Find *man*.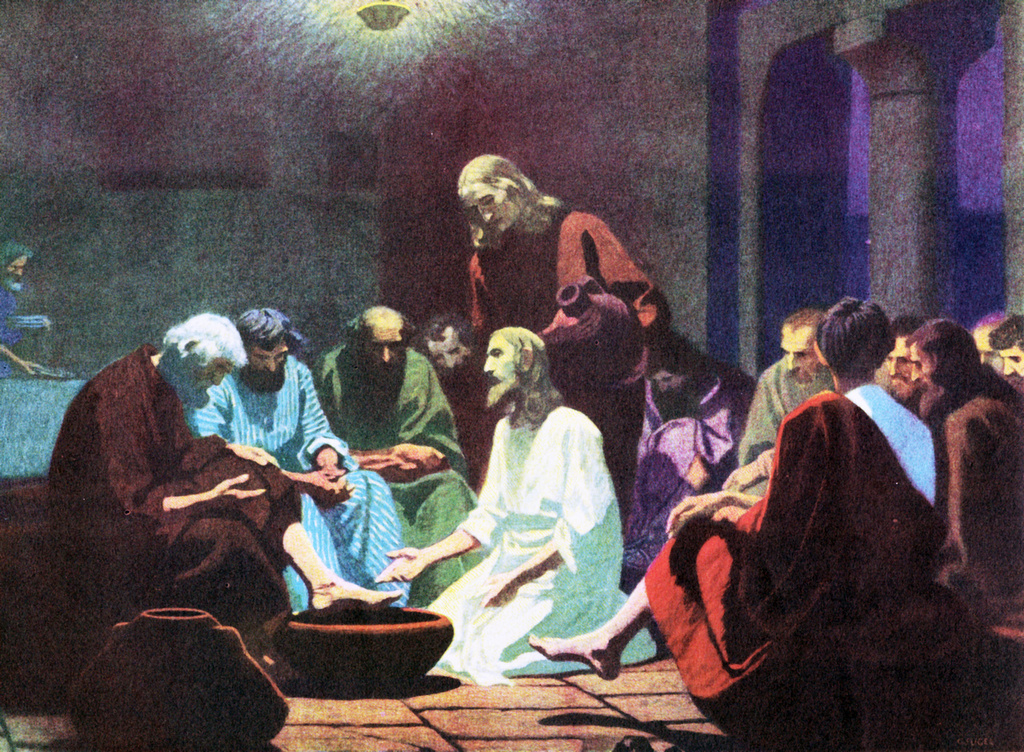
<bbox>902, 311, 1023, 622</bbox>.
